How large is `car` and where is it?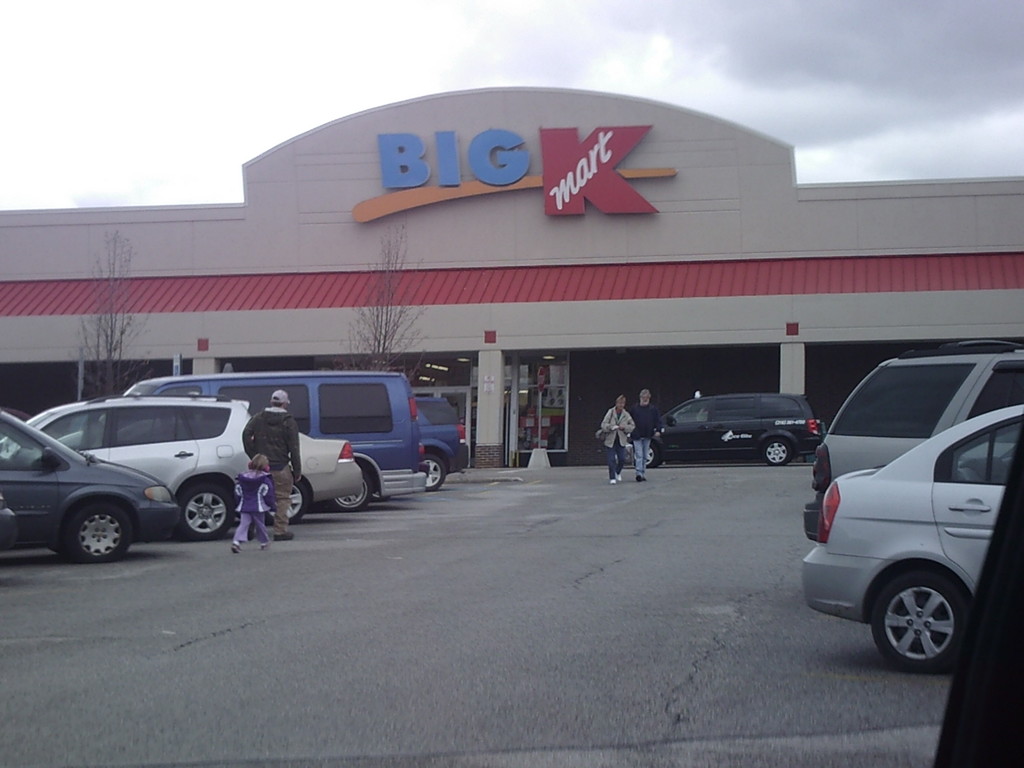
Bounding box: rect(0, 405, 187, 568).
